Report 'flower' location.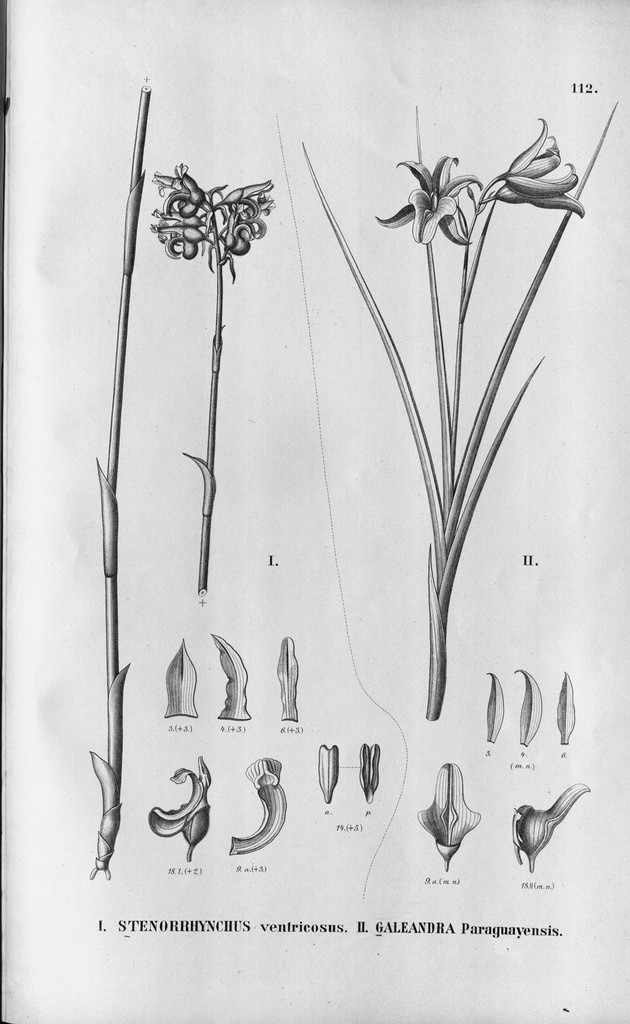
Report: bbox(494, 116, 585, 218).
